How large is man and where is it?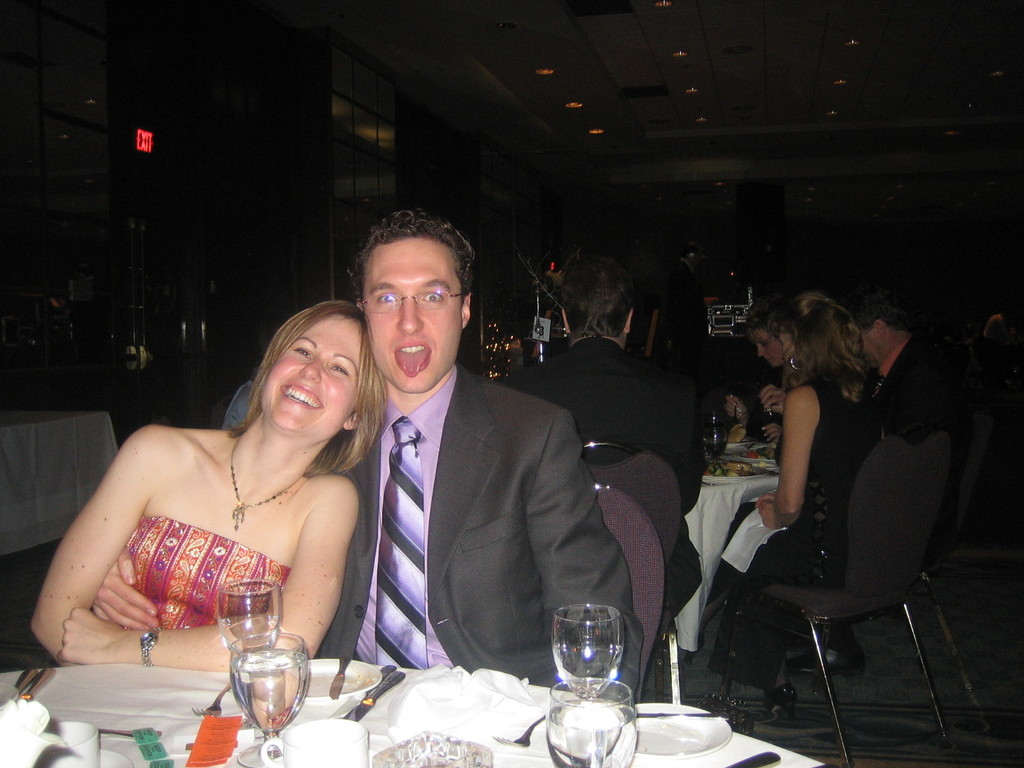
Bounding box: x1=299, y1=220, x2=583, y2=659.
